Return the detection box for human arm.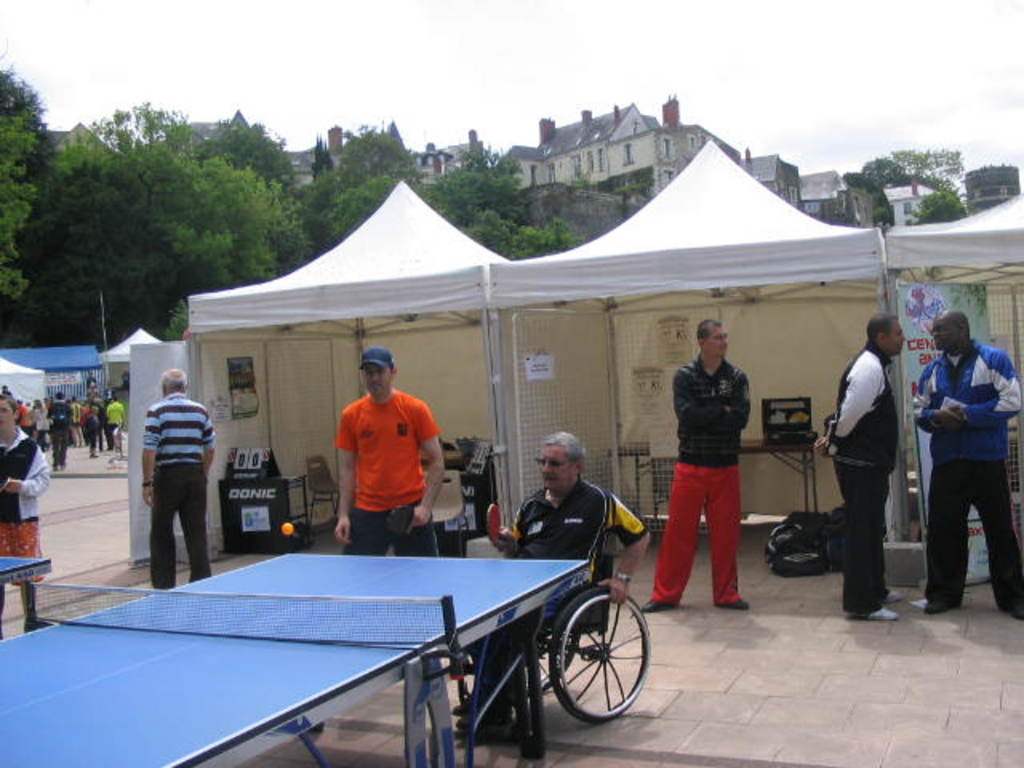
x1=413 y1=400 x2=450 y2=525.
